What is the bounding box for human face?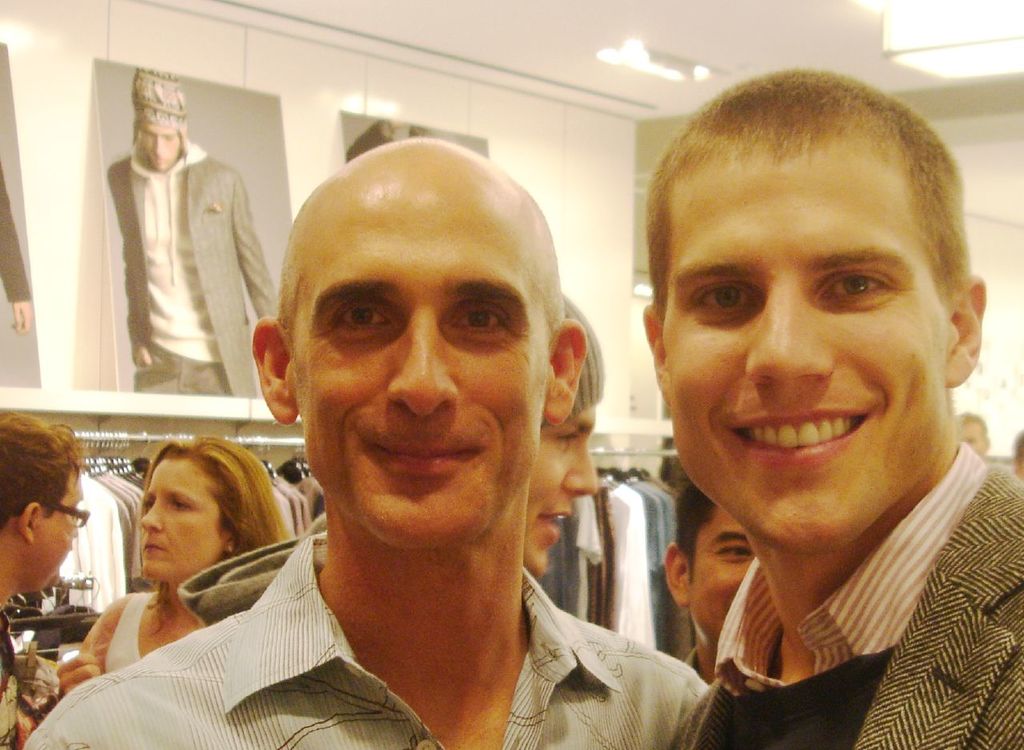
Rect(529, 404, 600, 569).
